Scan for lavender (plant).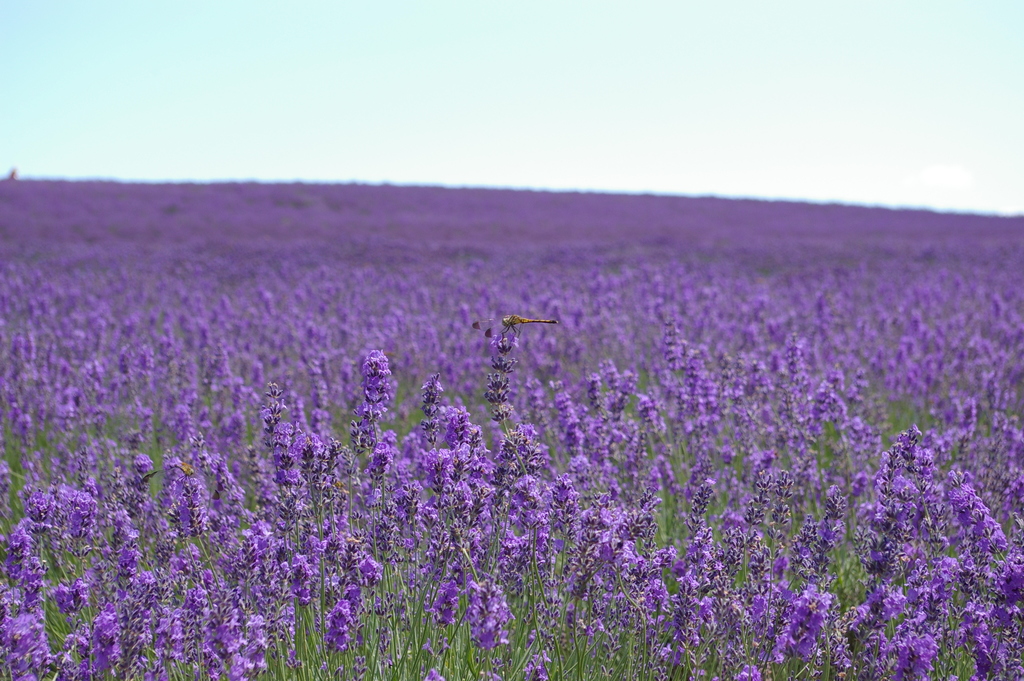
Scan result: 776:587:830:662.
